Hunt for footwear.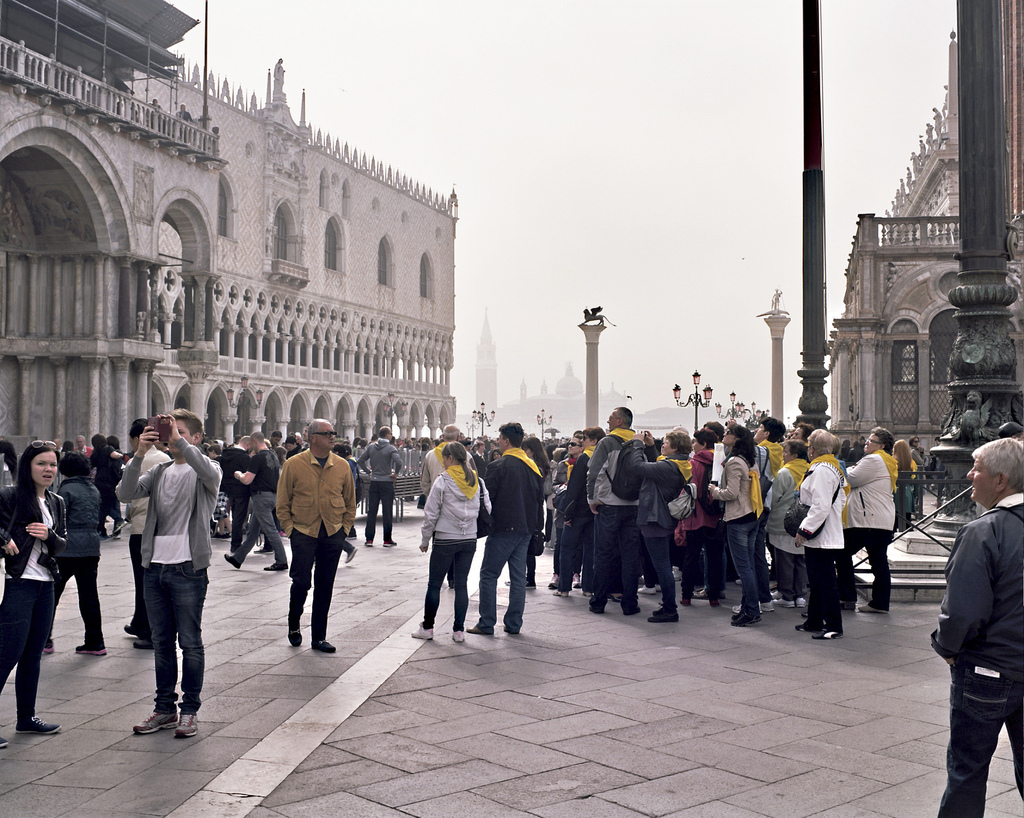
Hunted down at crop(253, 546, 273, 553).
